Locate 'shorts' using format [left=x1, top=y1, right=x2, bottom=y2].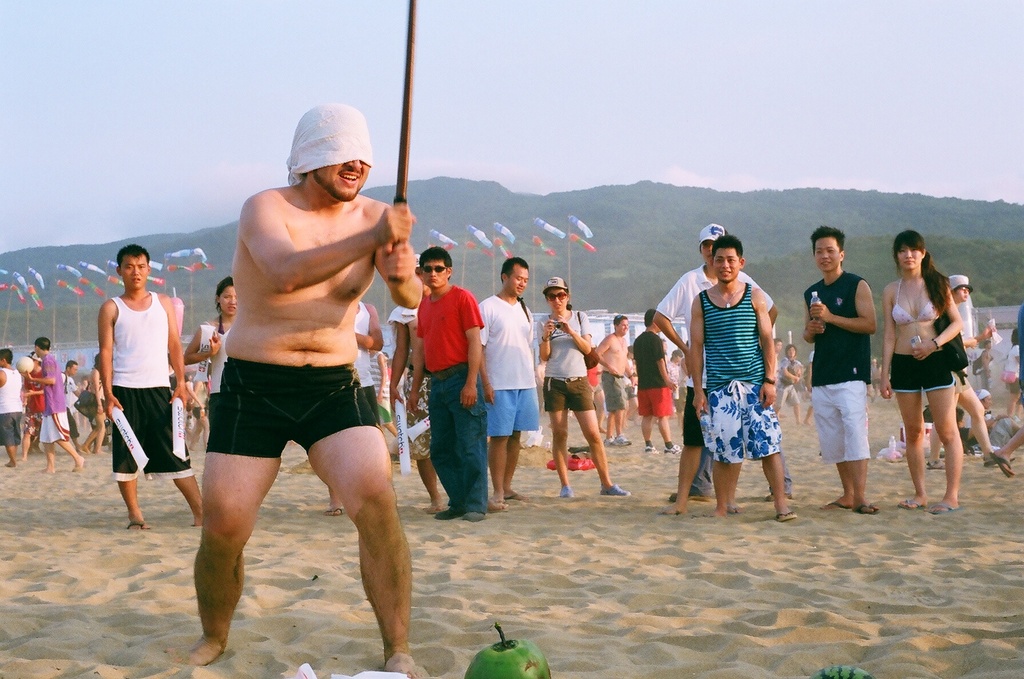
[left=890, top=355, right=952, bottom=392].
